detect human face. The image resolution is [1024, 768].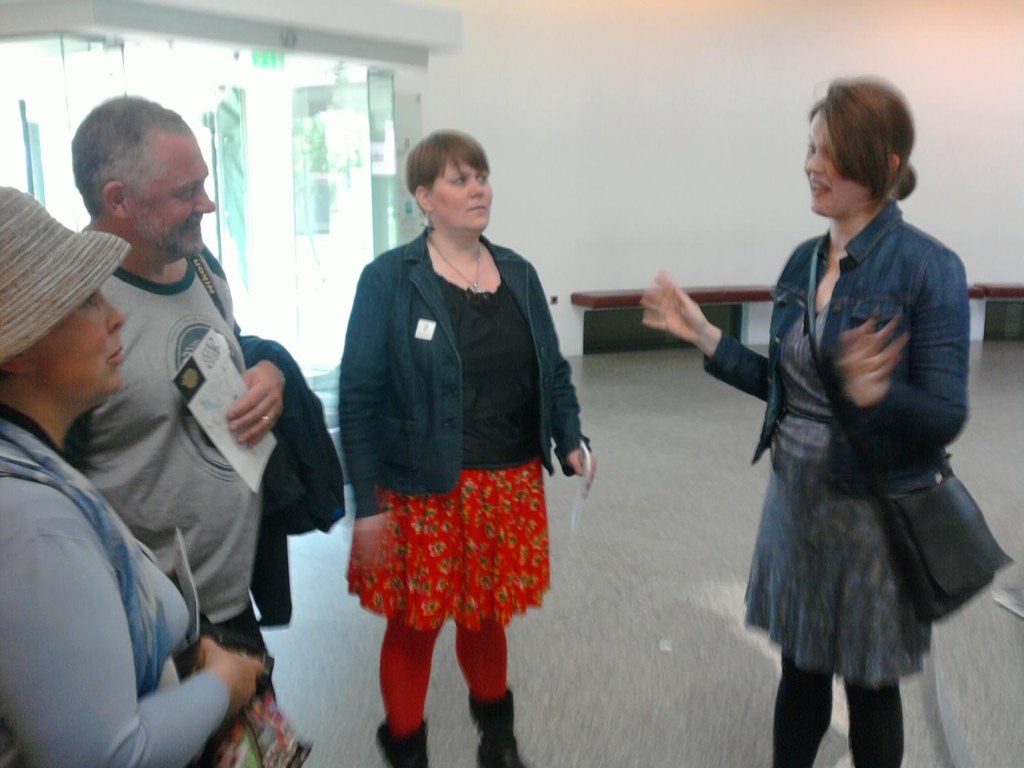
146/128/210/246.
